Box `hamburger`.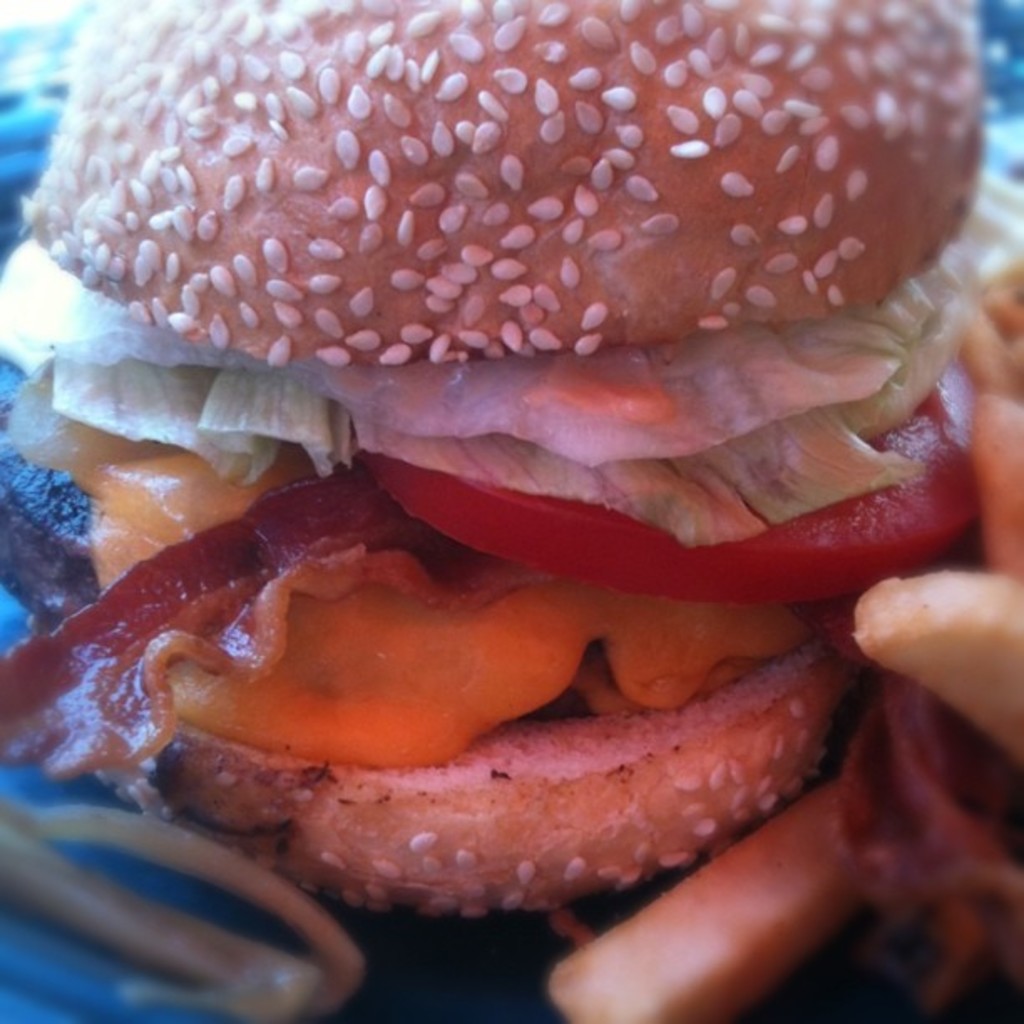
(0,0,1022,902).
